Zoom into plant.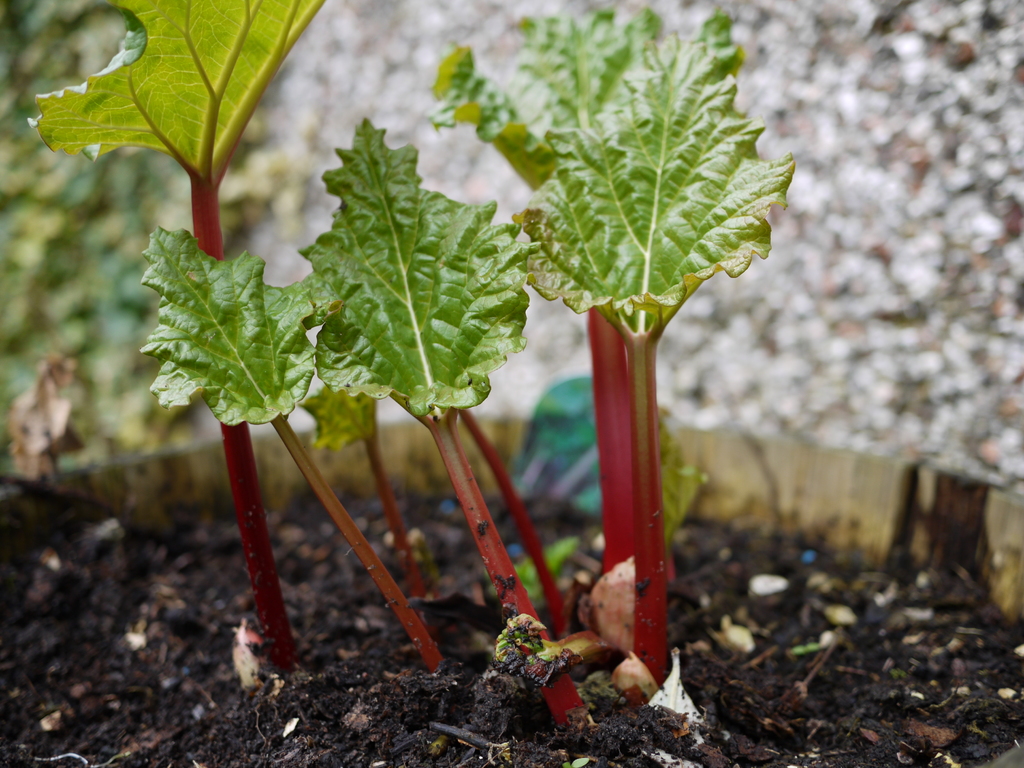
Zoom target: {"x1": 134, "y1": 225, "x2": 448, "y2": 675}.
